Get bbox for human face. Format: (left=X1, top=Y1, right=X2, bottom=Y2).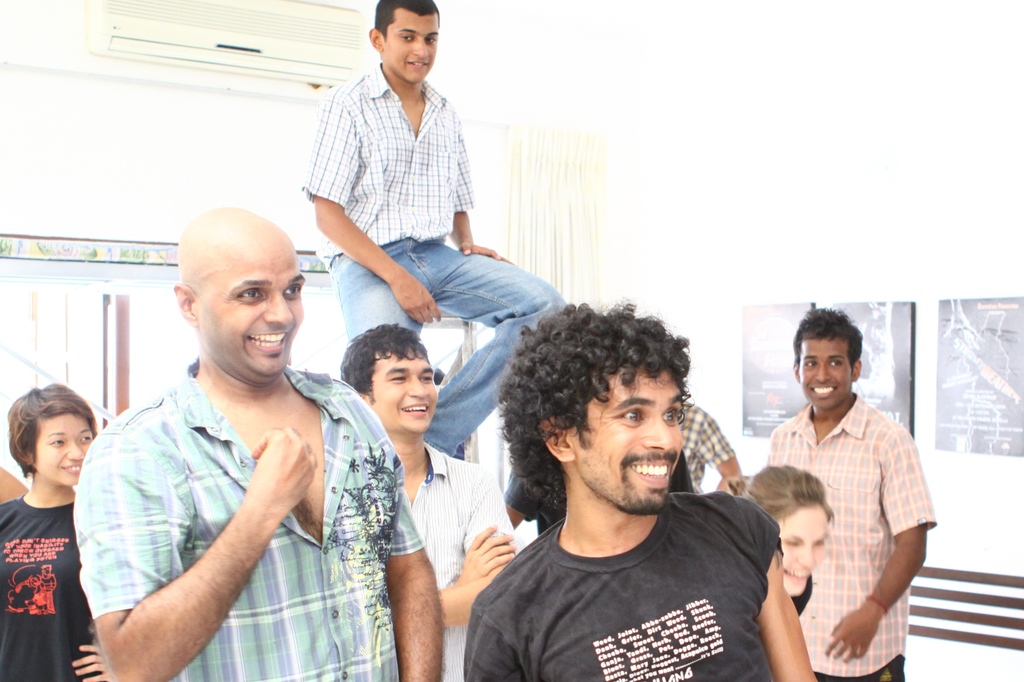
(left=36, top=411, right=93, bottom=486).
